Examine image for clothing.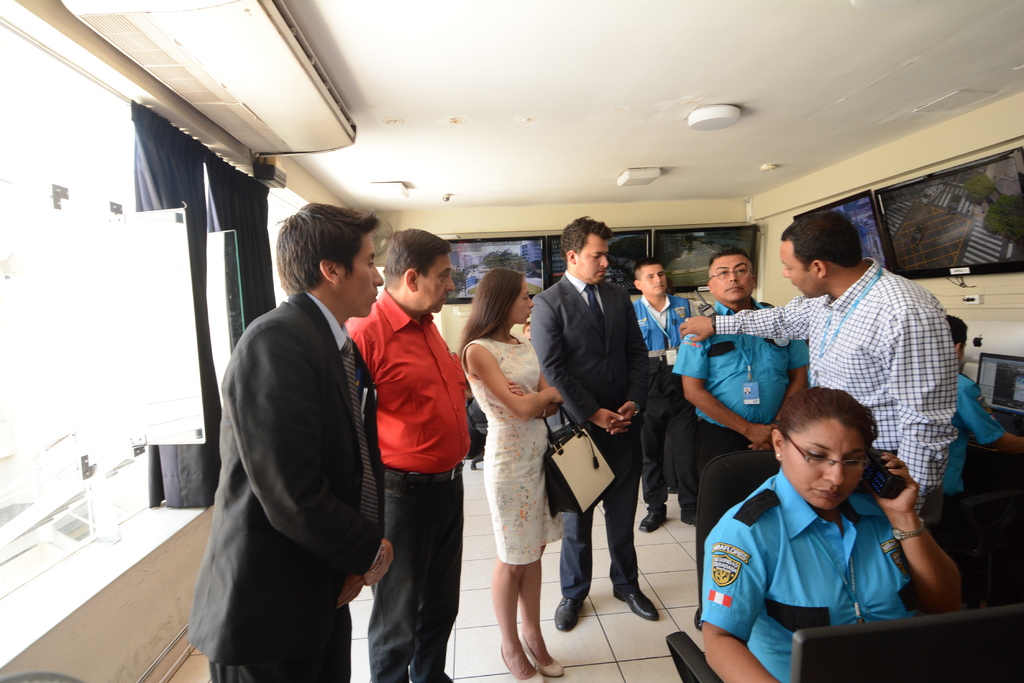
Examination result: (x1=697, y1=467, x2=928, y2=682).
